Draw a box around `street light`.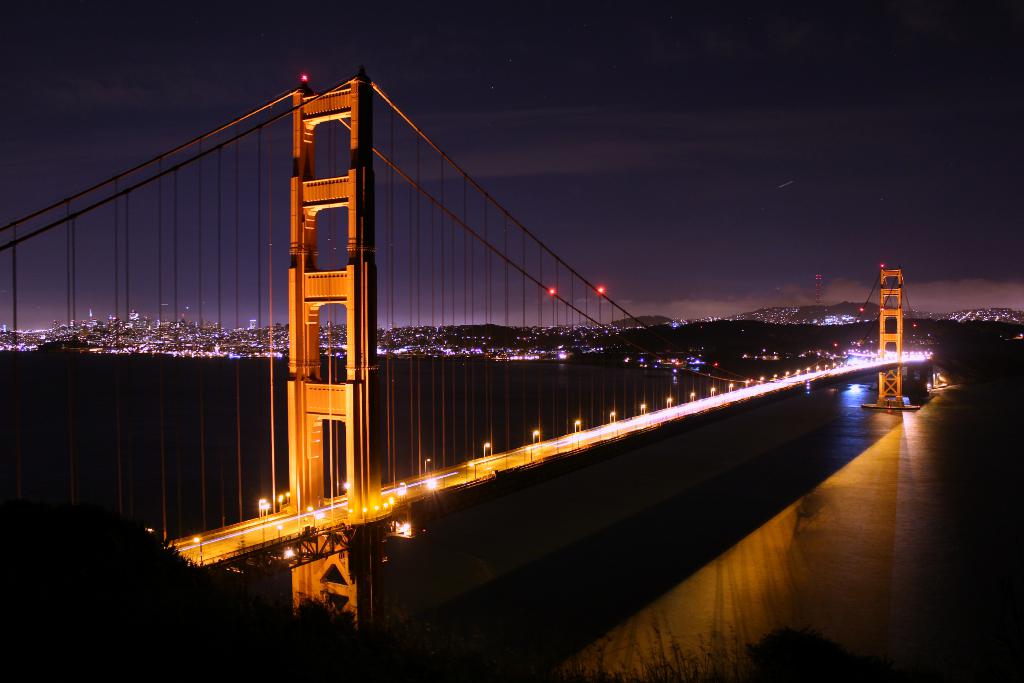
x1=638, y1=401, x2=654, y2=412.
